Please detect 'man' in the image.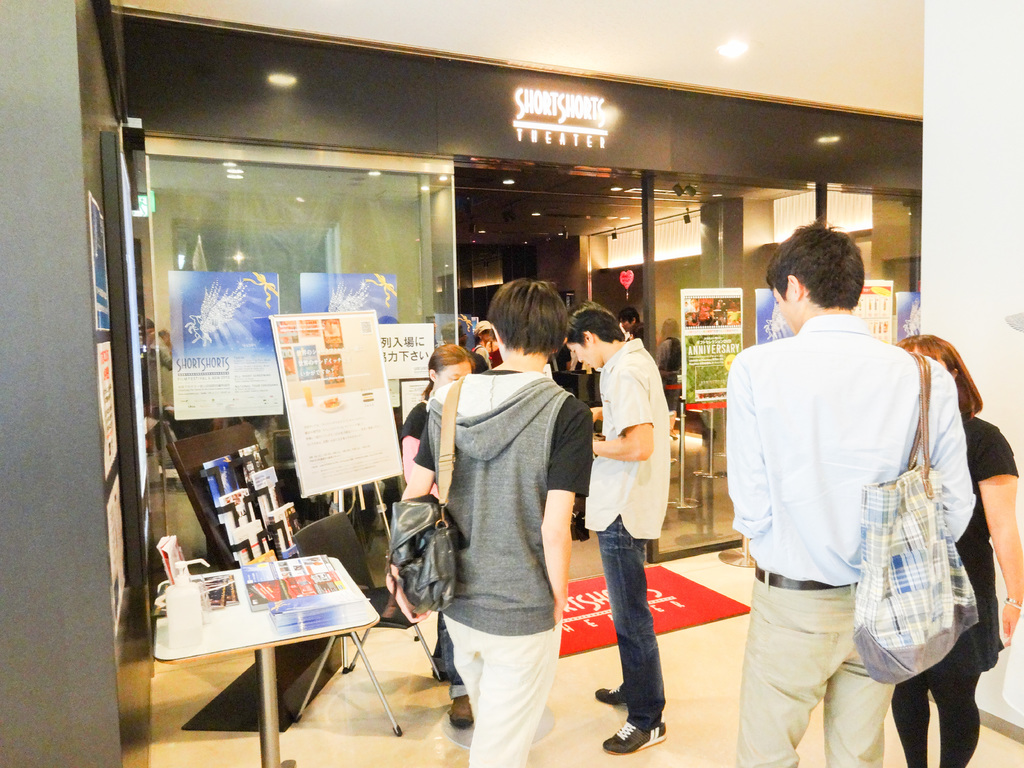
699 232 971 754.
